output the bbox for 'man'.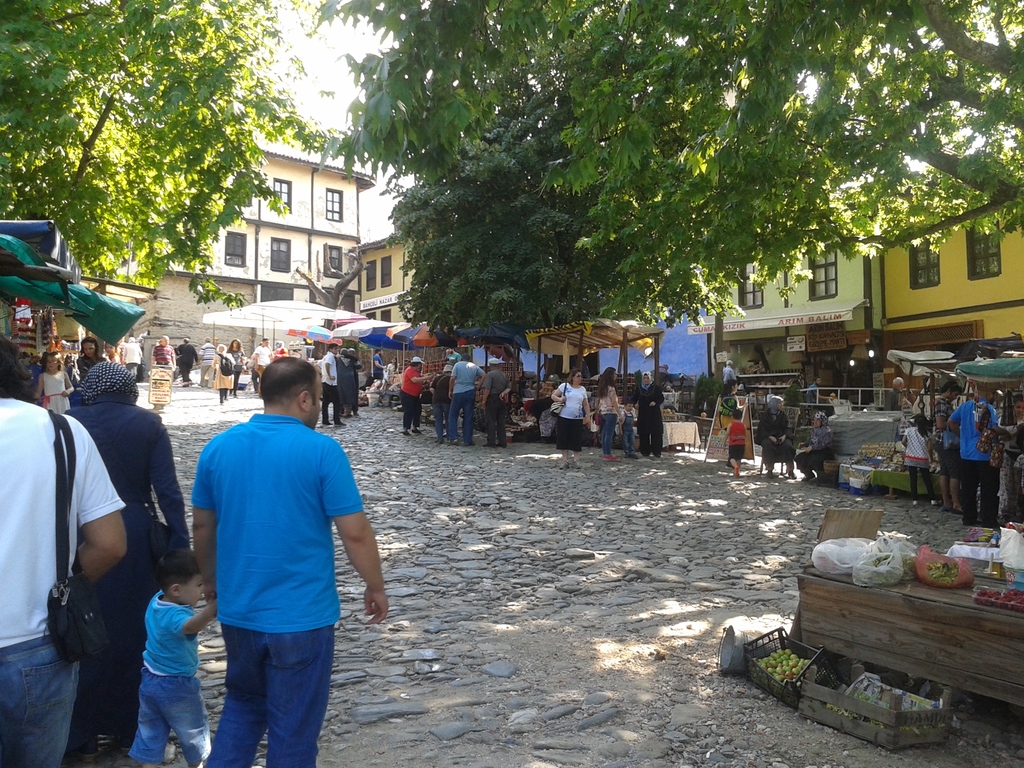
[x1=374, y1=349, x2=390, y2=384].
